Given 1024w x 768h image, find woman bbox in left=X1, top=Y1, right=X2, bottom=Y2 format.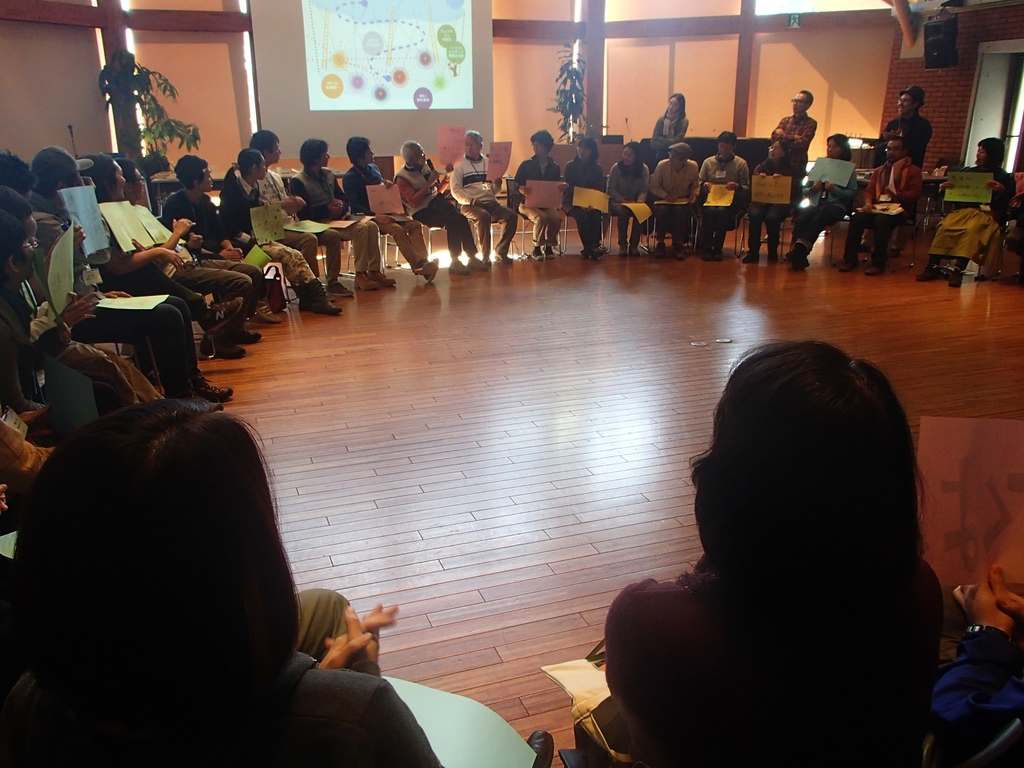
left=739, top=134, right=804, bottom=264.
